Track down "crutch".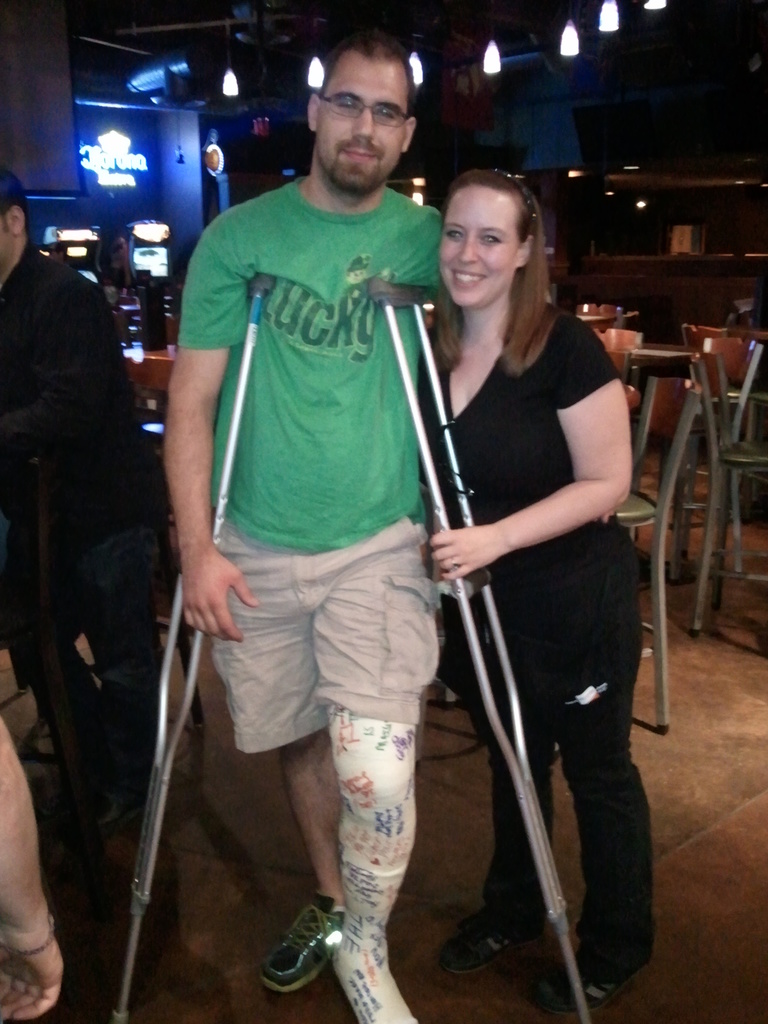
Tracked to box(365, 276, 595, 1023).
